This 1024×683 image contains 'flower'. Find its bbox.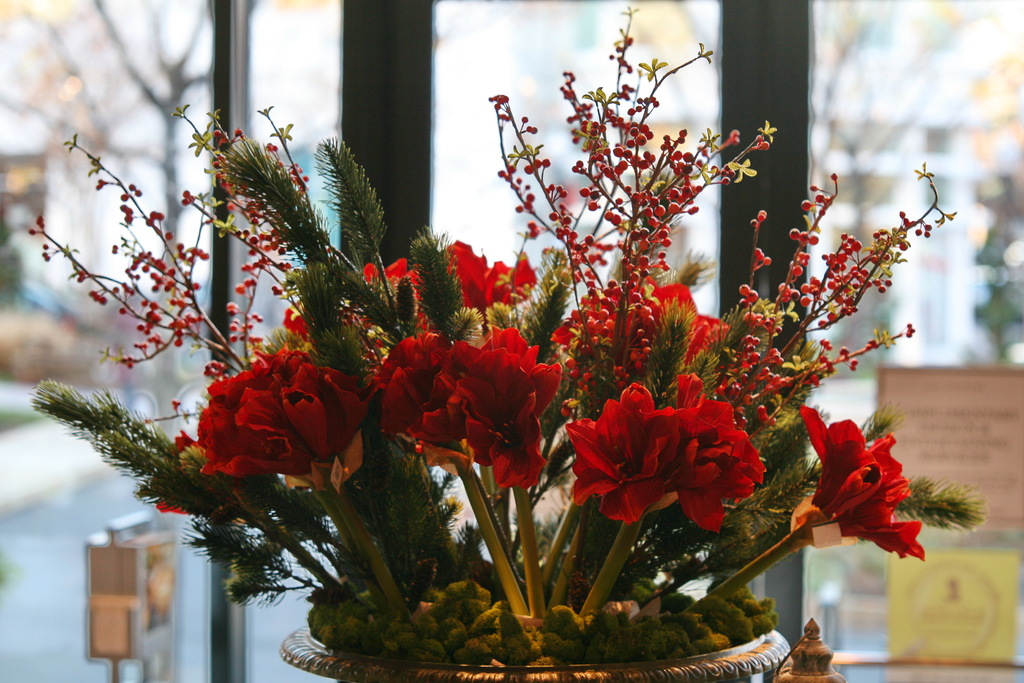
[197,345,369,494].
